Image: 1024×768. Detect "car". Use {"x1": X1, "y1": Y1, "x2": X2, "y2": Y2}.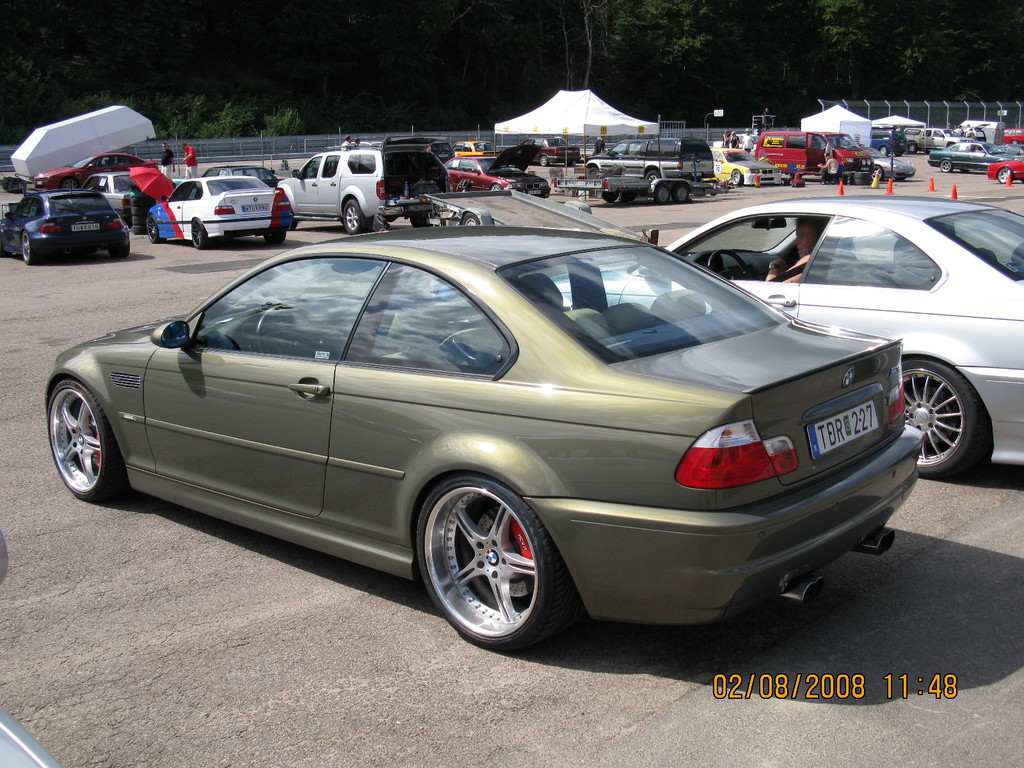
{"x1": 712, "y1": 147, "x2": 781, "y2": 189}.
